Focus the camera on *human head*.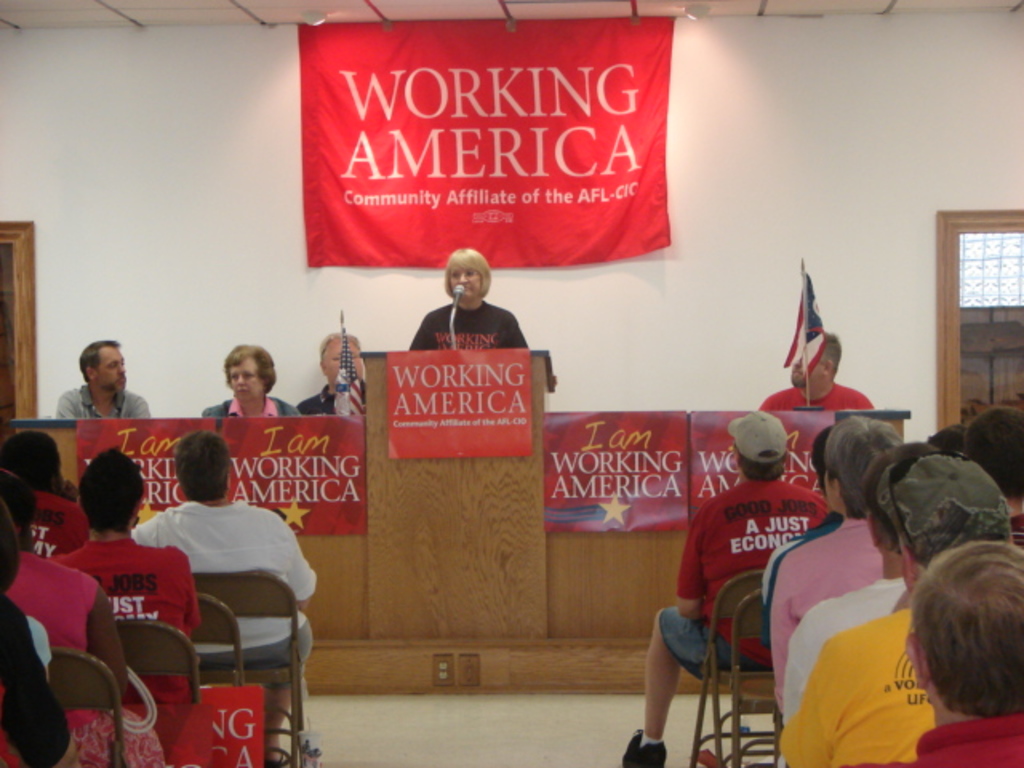
Focus region: crop(902, 538, 1022, 718).
